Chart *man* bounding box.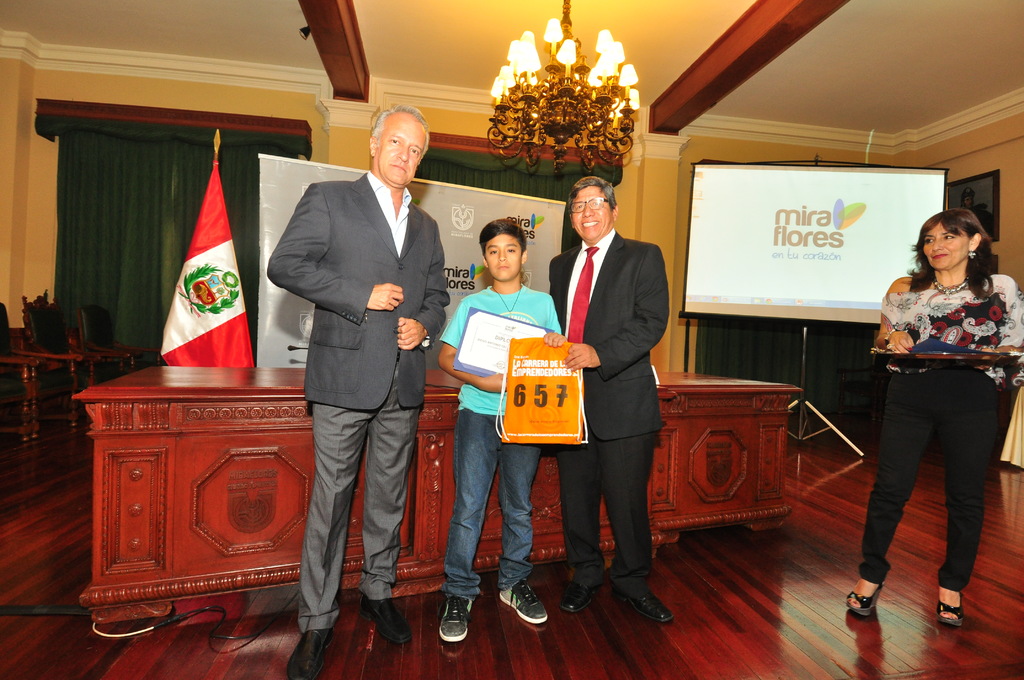
Charted: <region>549, 179, 675, 624</region>.
